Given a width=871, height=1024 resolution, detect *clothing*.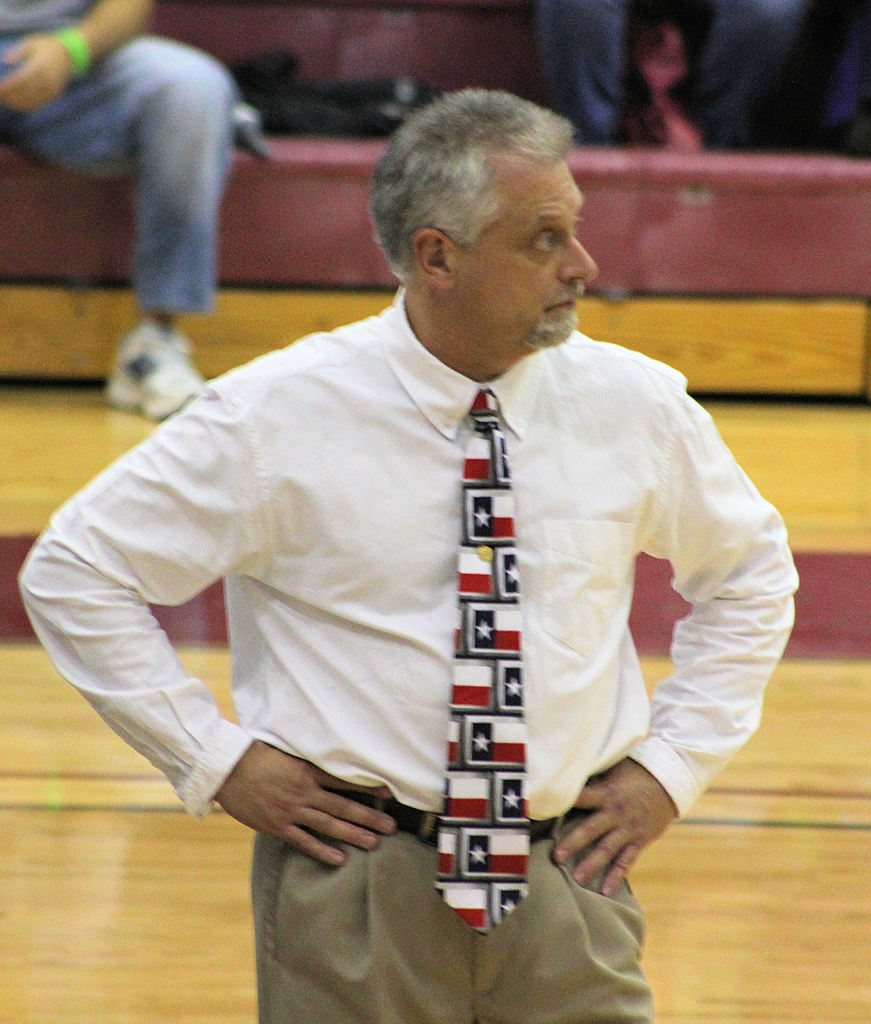
838:12:870:166.
